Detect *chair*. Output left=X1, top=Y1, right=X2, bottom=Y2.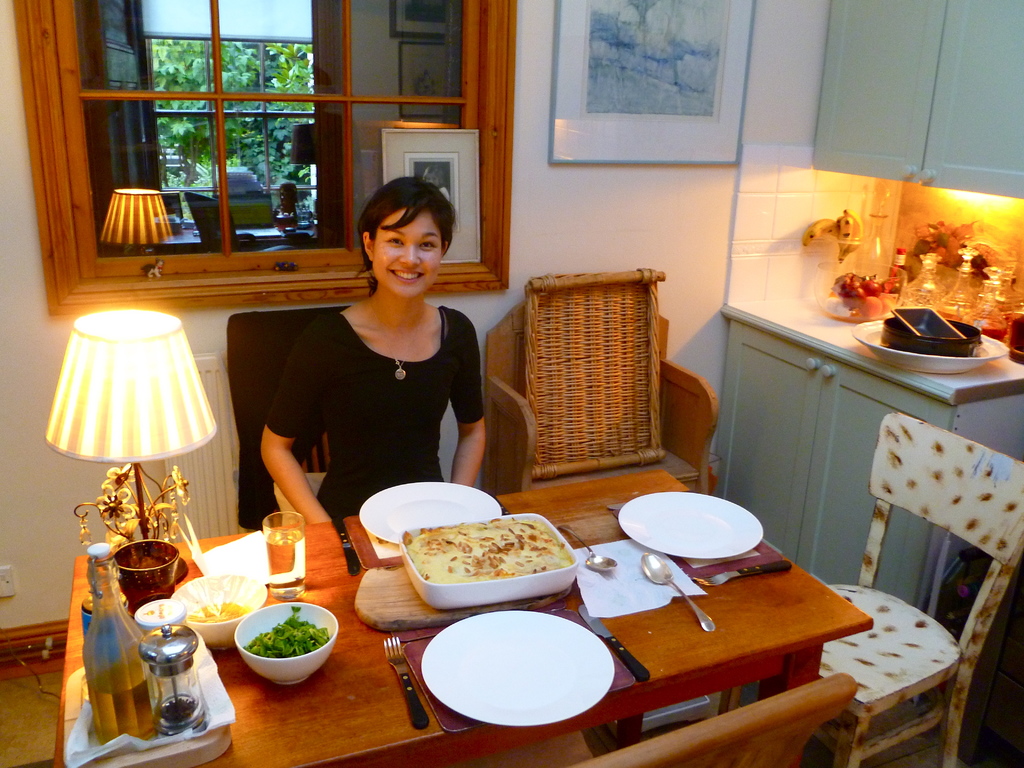
left=449, top=668, right=856, bottom=767.
